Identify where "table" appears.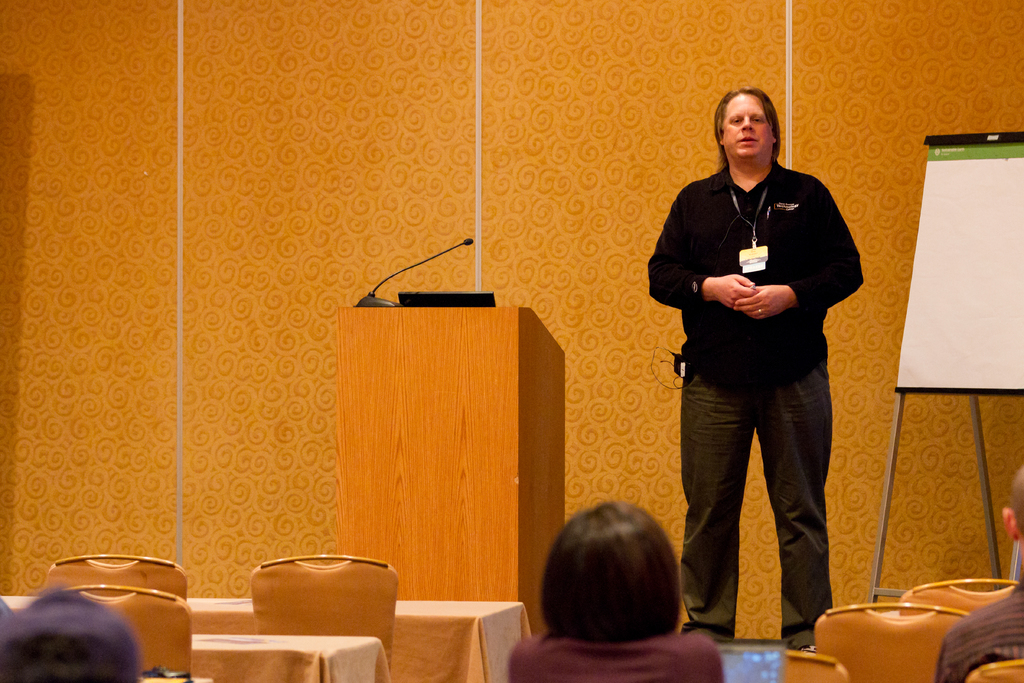
Appears at {"left": 0, "top": 598, "right": 531, "bottom": 682}.
